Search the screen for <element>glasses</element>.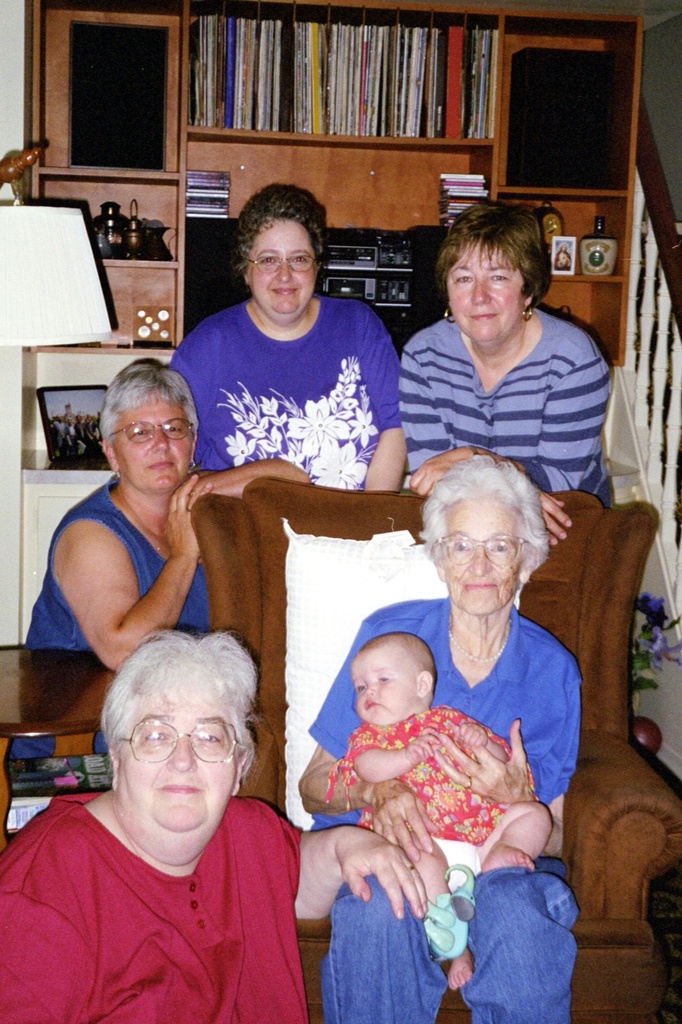
Found at crop(107, 419, 194, 445).
